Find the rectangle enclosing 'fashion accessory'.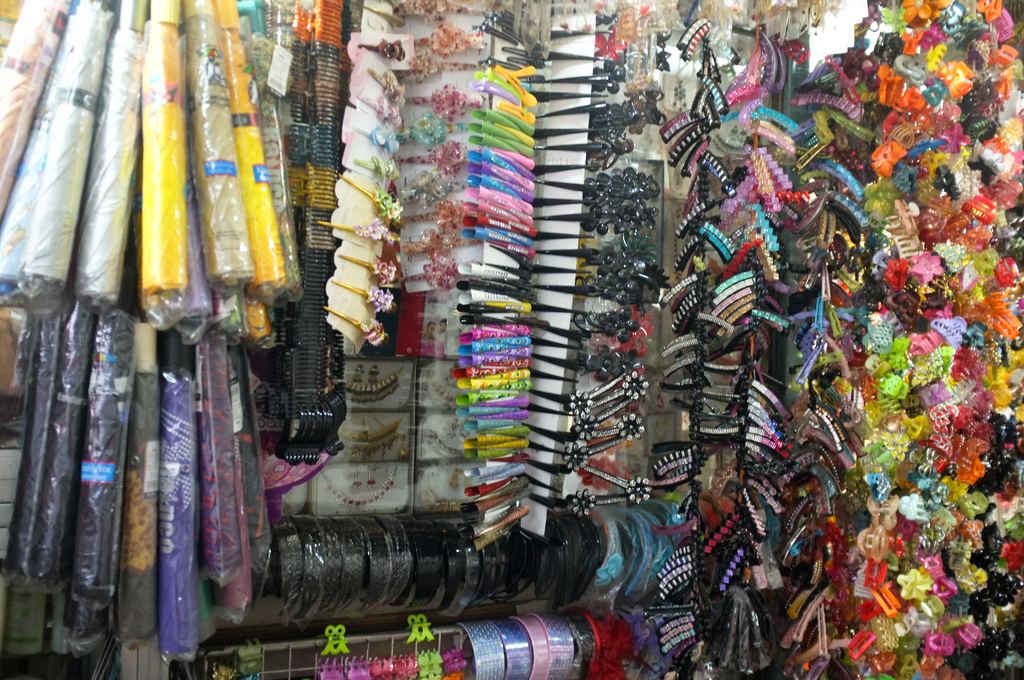
<bbox>317, 214, 404, 250</bbox>.
